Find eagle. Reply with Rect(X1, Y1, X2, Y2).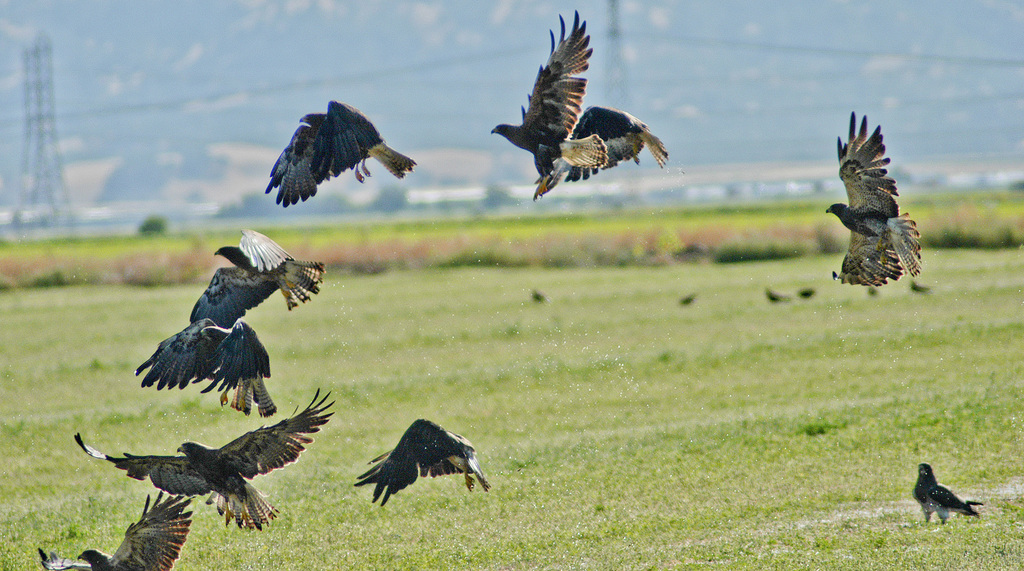
Rect(913, 460, 984, 534).
